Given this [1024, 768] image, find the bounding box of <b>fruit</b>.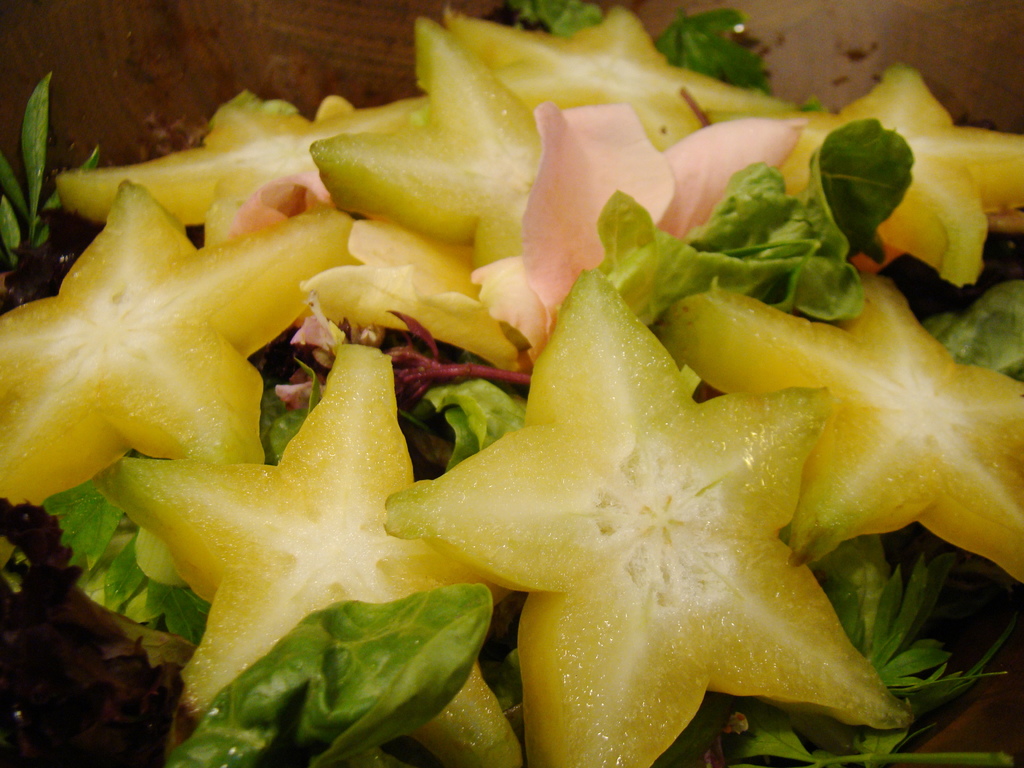
BBox(15, 192, 321, 515).
